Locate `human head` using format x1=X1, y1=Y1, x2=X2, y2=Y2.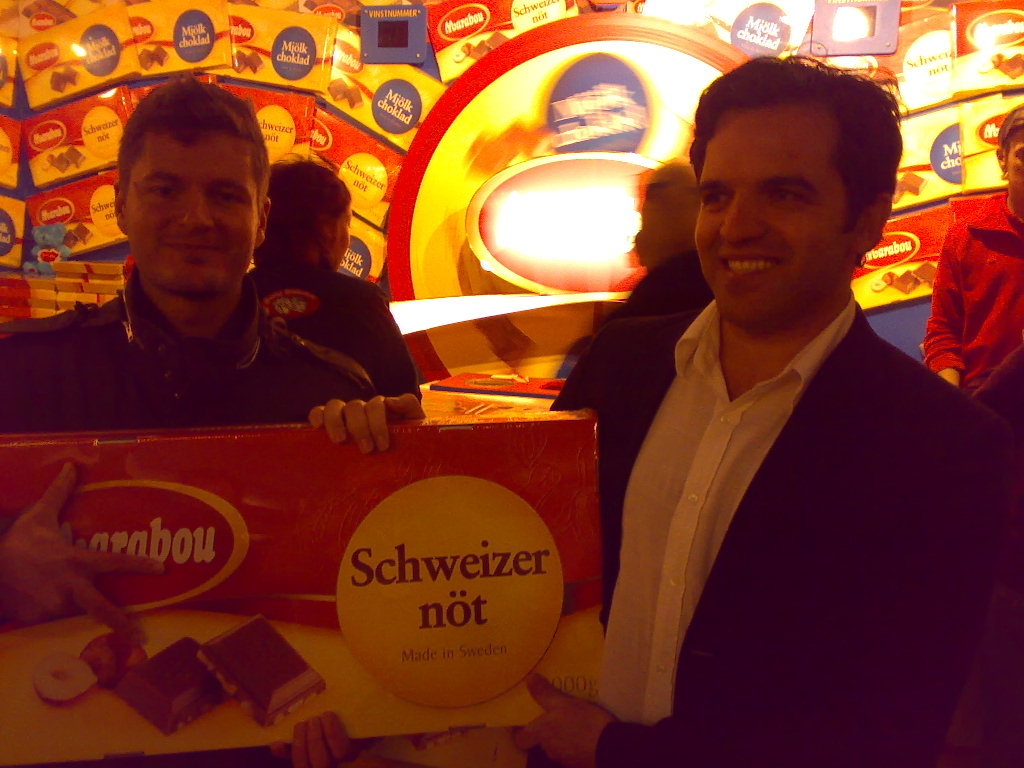
x1=993, y1=103, x2=1023, y2=212.
